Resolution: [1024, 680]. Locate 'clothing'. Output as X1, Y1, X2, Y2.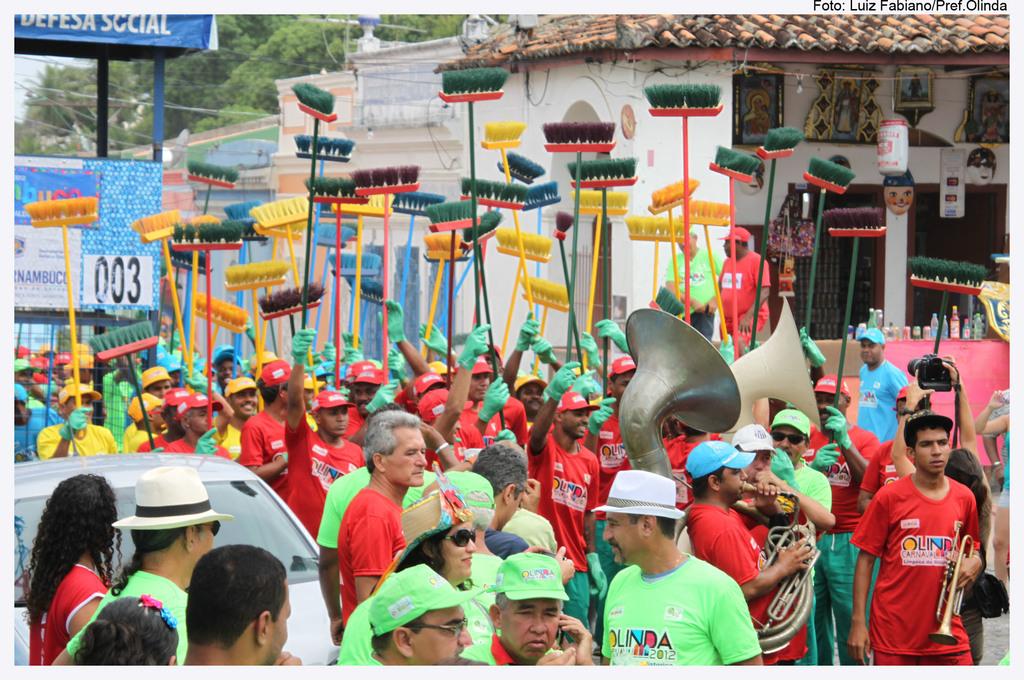
725, 254, 779, 345.
